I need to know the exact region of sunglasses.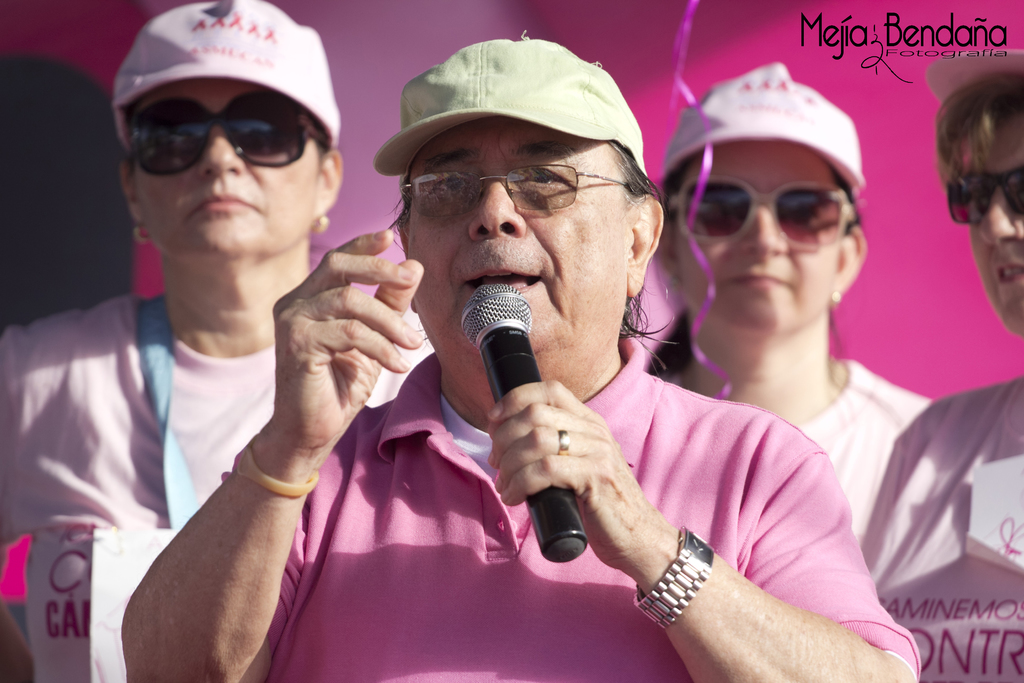
Region: (124,94,329,177).
